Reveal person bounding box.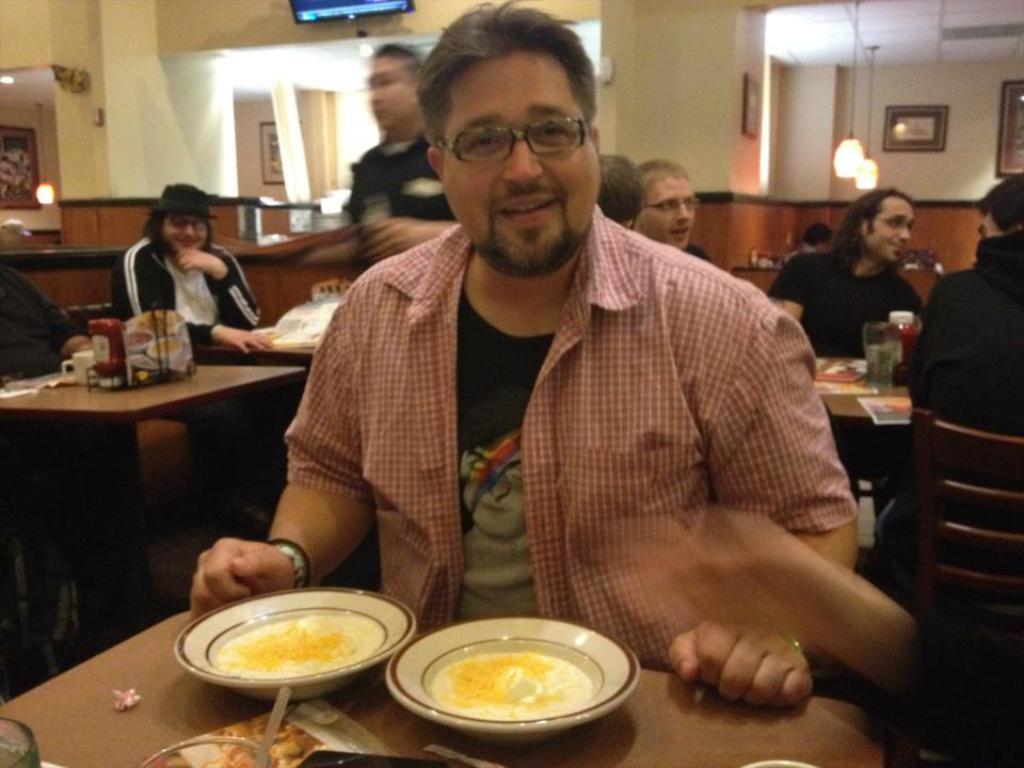
Revealed: <box>0,261,94,689</box>.
